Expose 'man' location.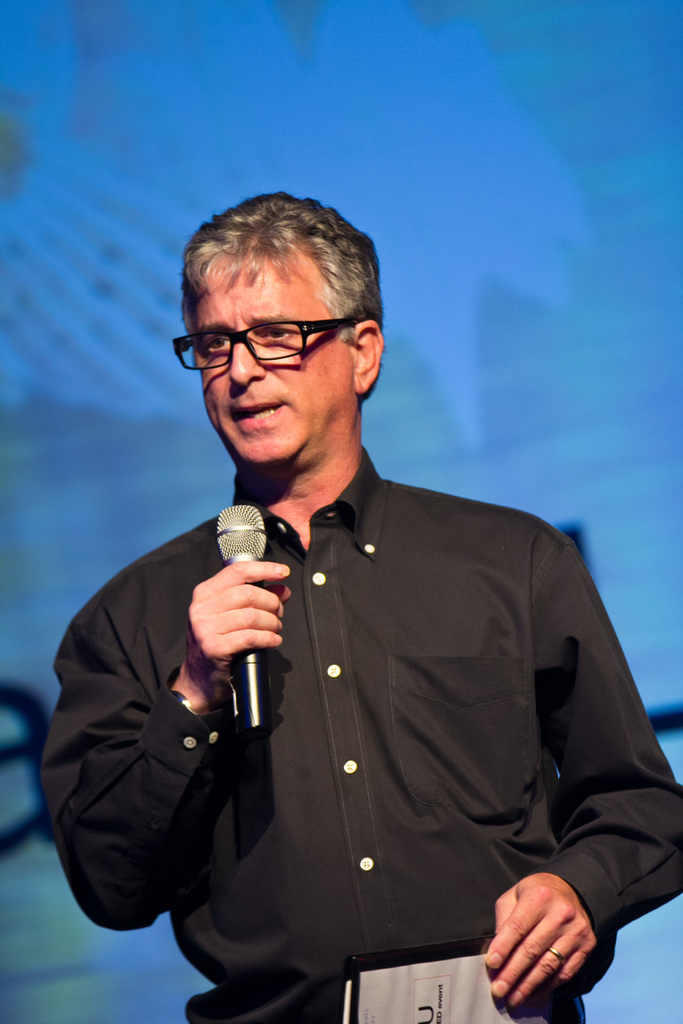
Exposed at (32,188,680,1023).
